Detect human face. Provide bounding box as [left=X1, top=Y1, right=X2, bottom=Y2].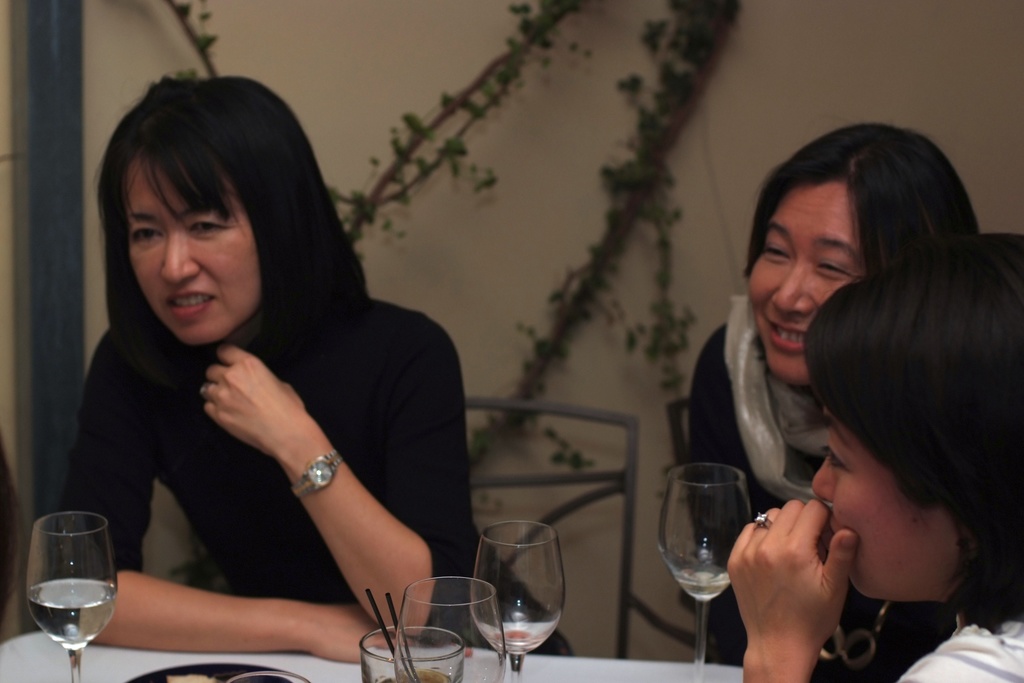
[left=748, top=174, right=863, bottom=383].
